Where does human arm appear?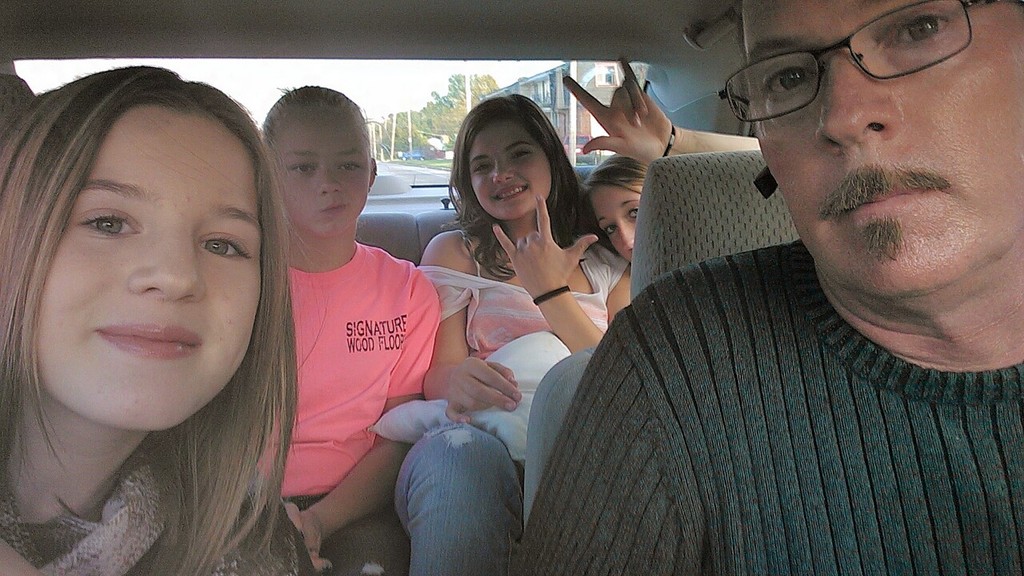
Appears at [left=558, top=45, right=765, bottom=171].
